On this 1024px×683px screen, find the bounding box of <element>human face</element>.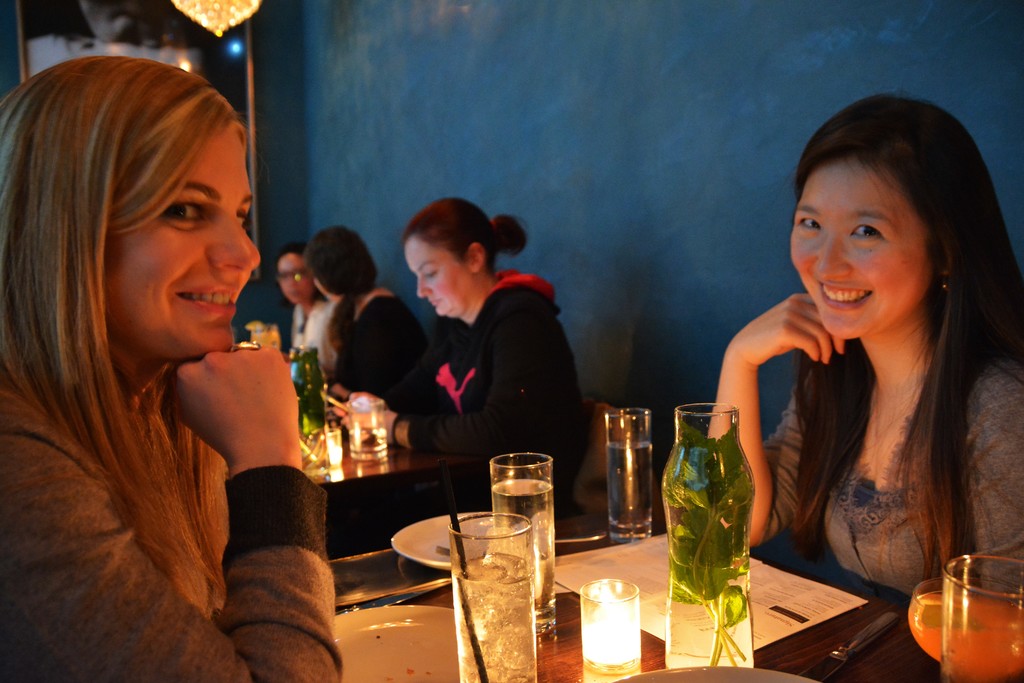
Bounding box: bbox=[789, 155, 929, 347].
